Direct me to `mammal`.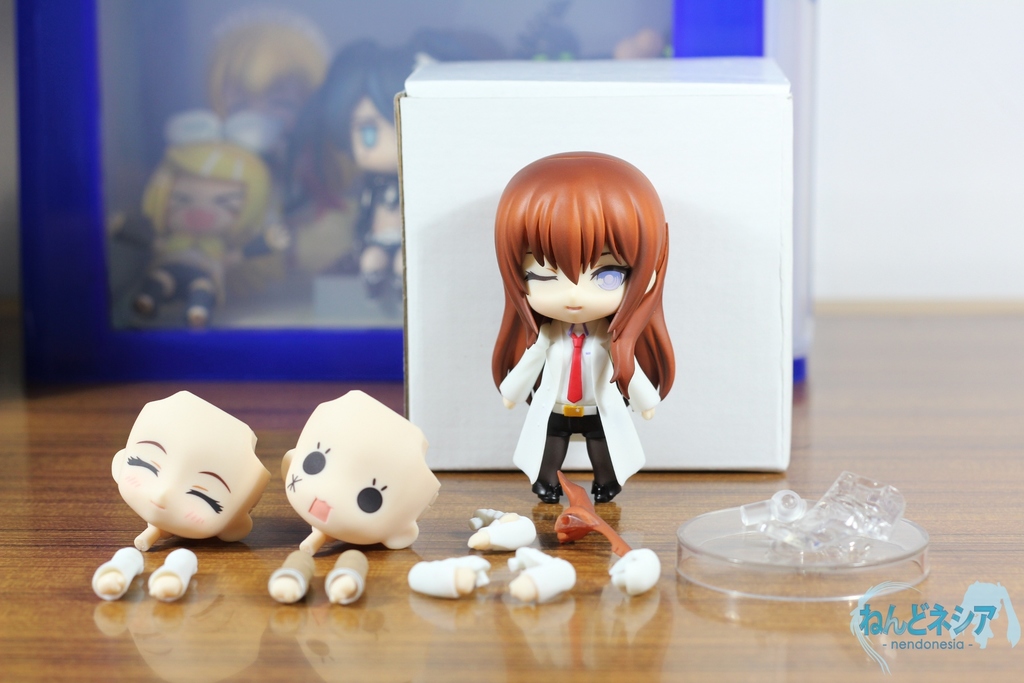
Direction: <region>90, 386, 267, 604</region>.
